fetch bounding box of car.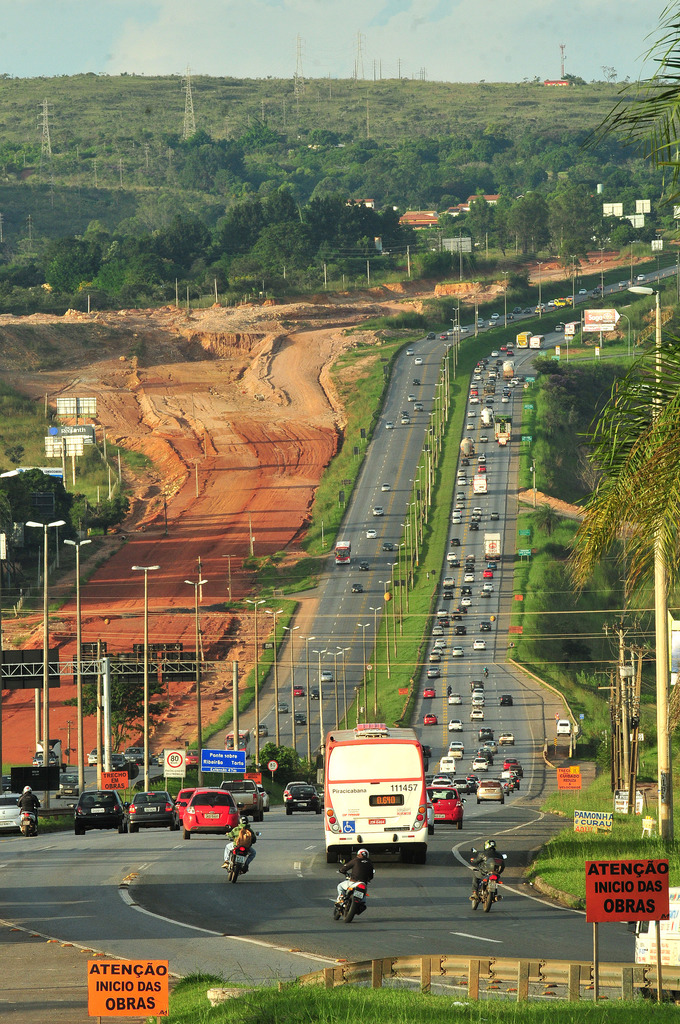
Bbox: x1=506 y1=348 x2=515 y2=355.
